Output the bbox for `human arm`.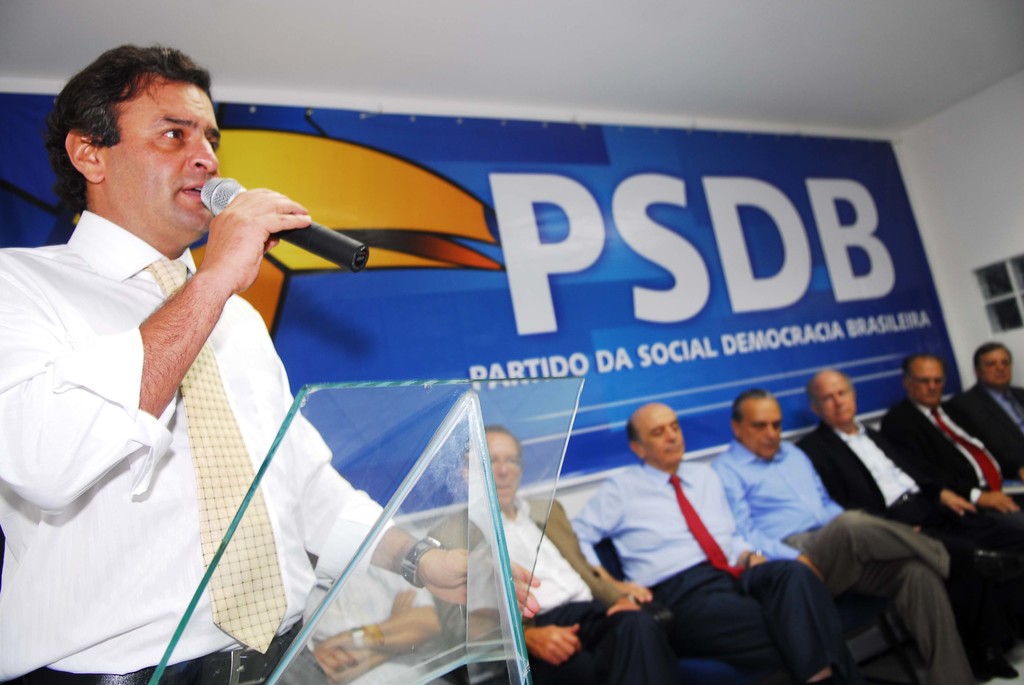
Rect(964, 389, 1021, 473).
